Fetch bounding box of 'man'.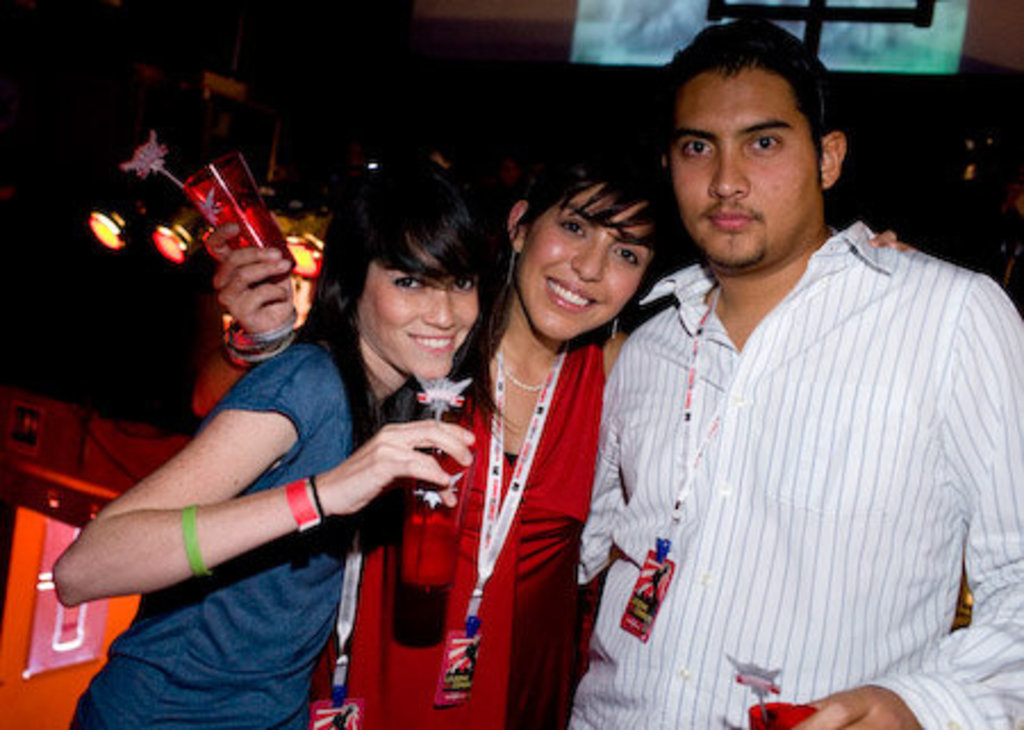
Bbox: [x1=583, y1=39, x2=990, y2=700].
